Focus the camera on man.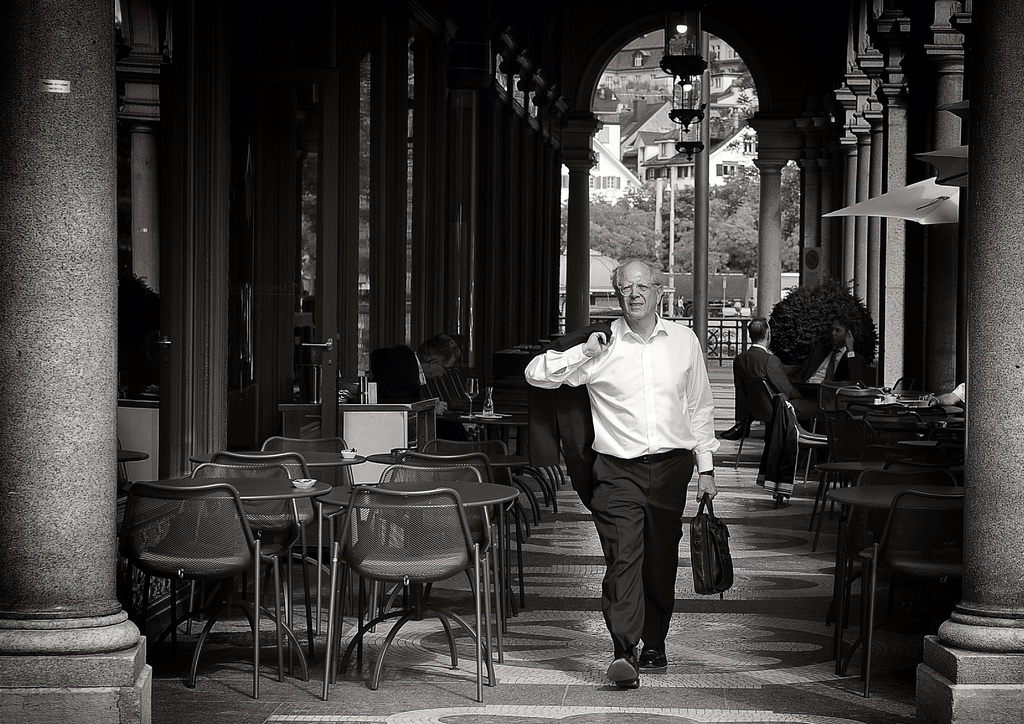
Focus region: [left=543, top=241, right=723, bottom=712].
